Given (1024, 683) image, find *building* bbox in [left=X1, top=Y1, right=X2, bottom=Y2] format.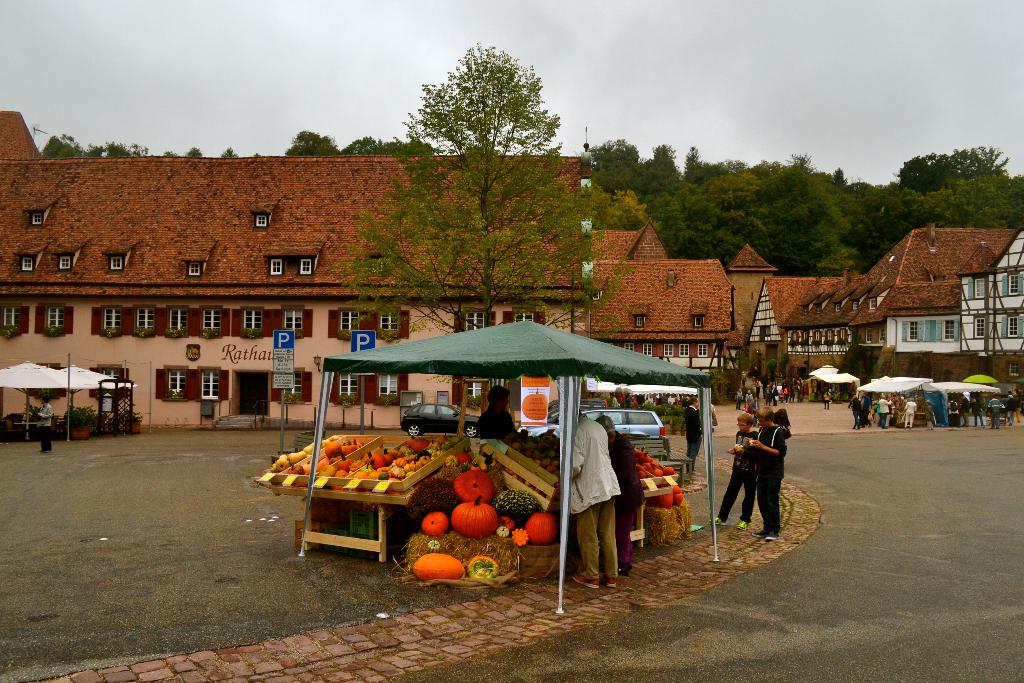
[left=881, top=288, right=966, bottom=349].
